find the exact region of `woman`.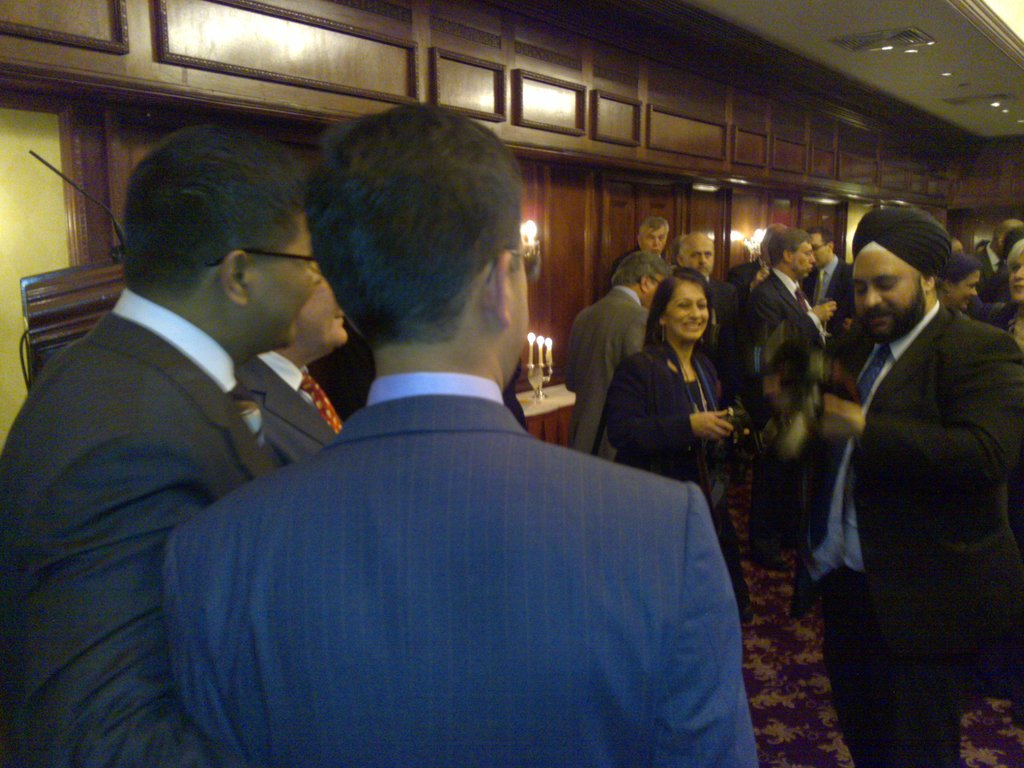
Exact region: x1=612 y1=266 x2=742 y2=623.
